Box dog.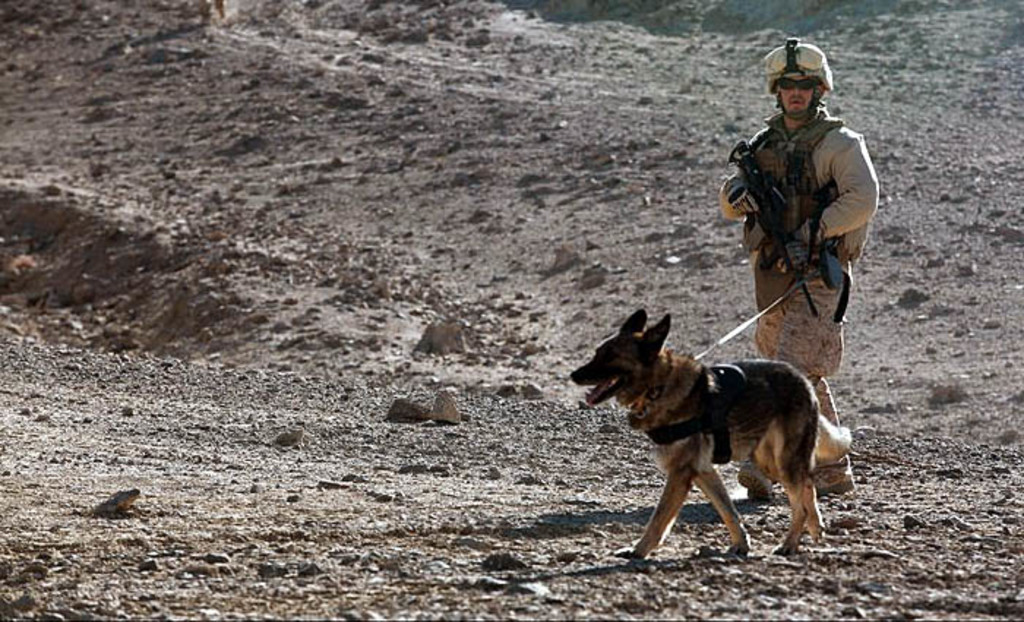
crop(569, 309, 854, 565).
